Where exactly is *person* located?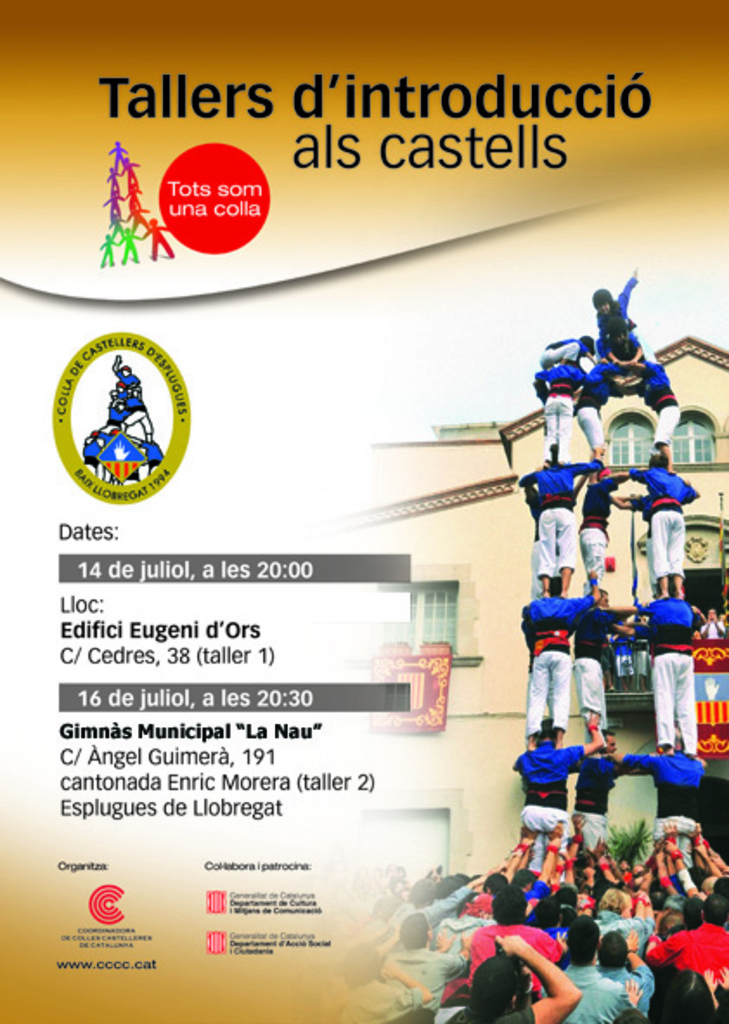
Its bounding box is region(438, 930, 580, 1022).
